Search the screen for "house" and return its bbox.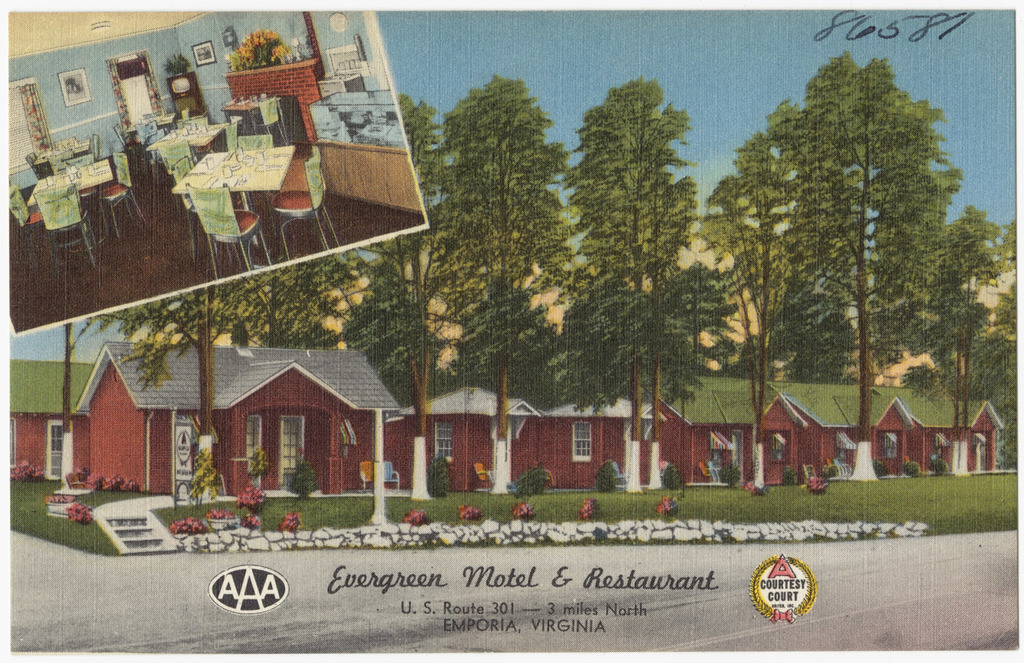
Found: <region>638, 359, 788, 493</region>.
